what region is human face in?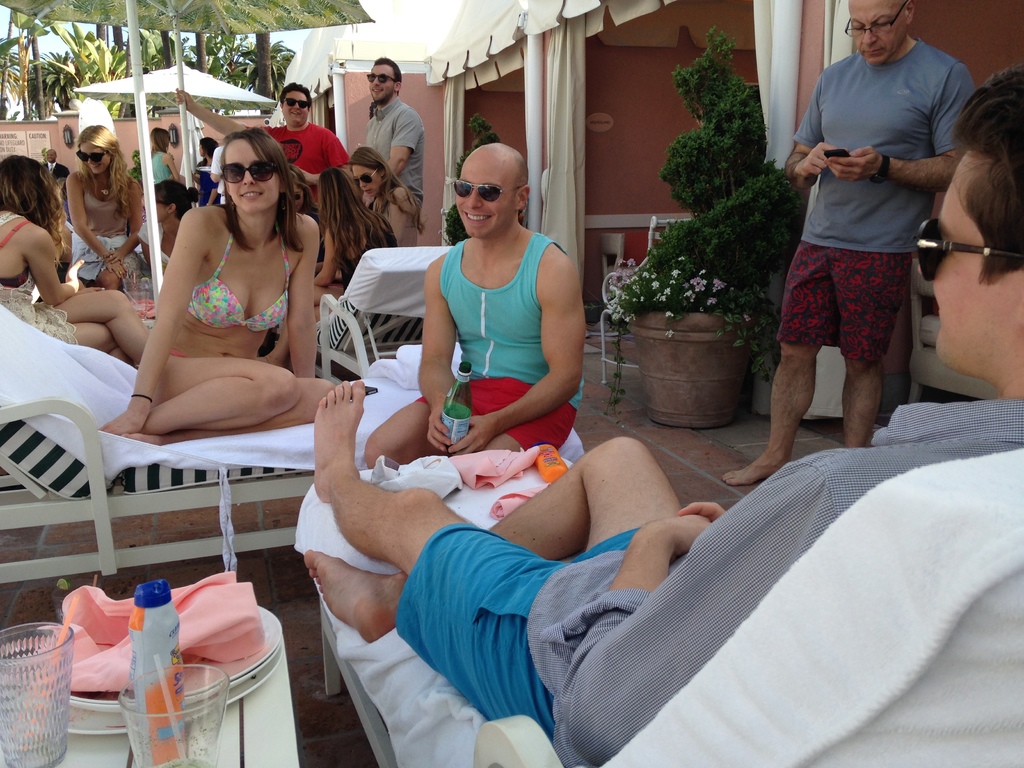
rect(283, 90, 308, 123).
